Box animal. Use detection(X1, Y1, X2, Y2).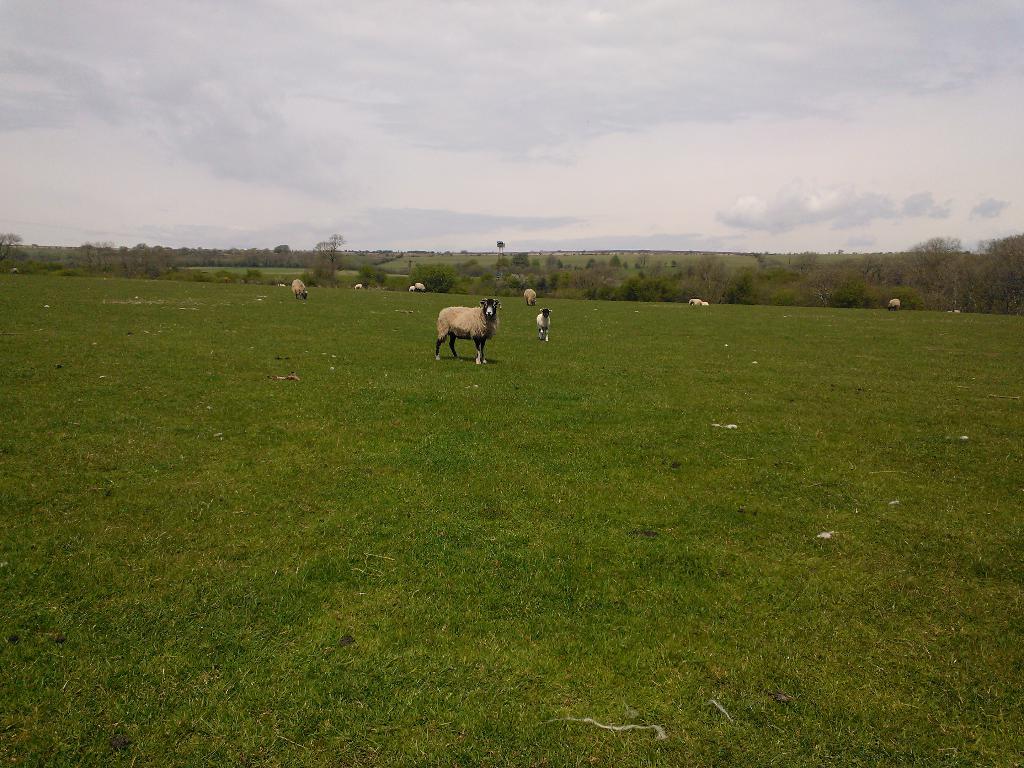
detection(535, 305, 554, 340).
